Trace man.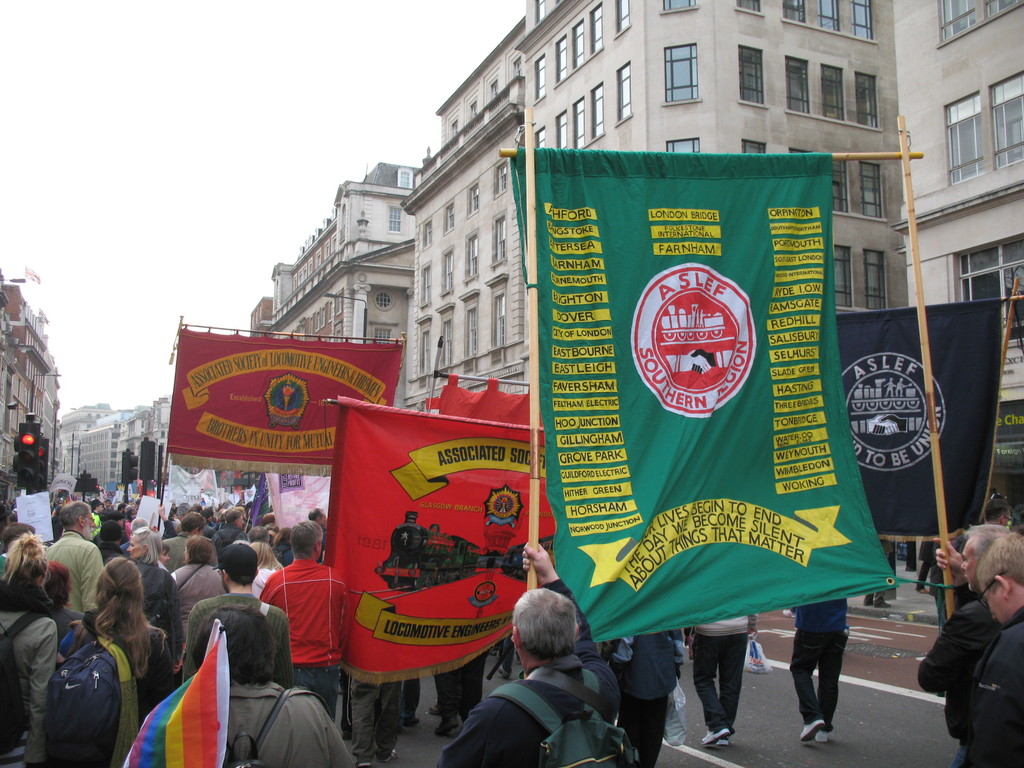
Traced to box(916, 524, 1012, 767).
